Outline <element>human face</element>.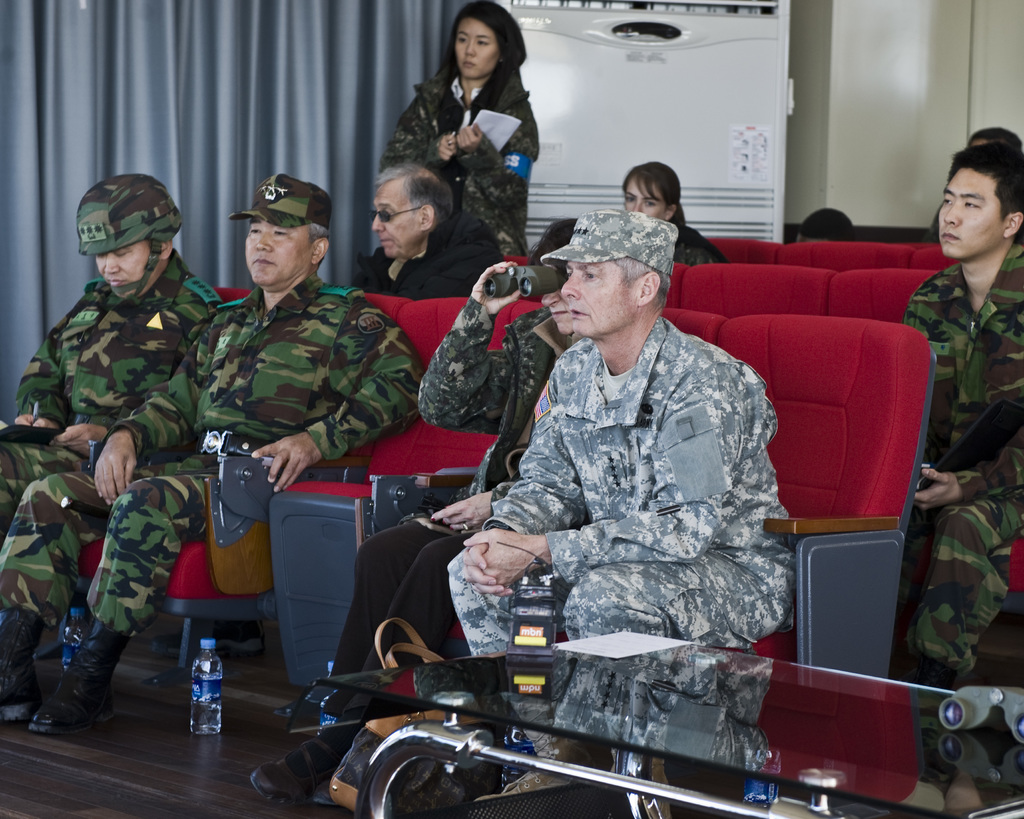
Outline: locate(560, 257, 637, 335).
